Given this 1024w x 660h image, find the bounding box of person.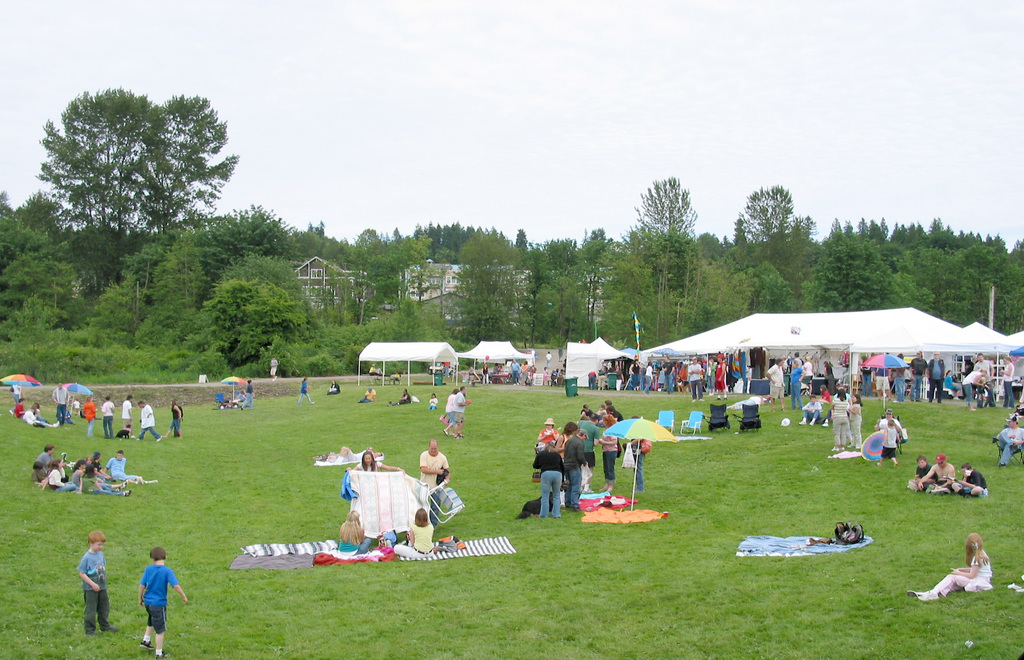
(850,390,860,453).
